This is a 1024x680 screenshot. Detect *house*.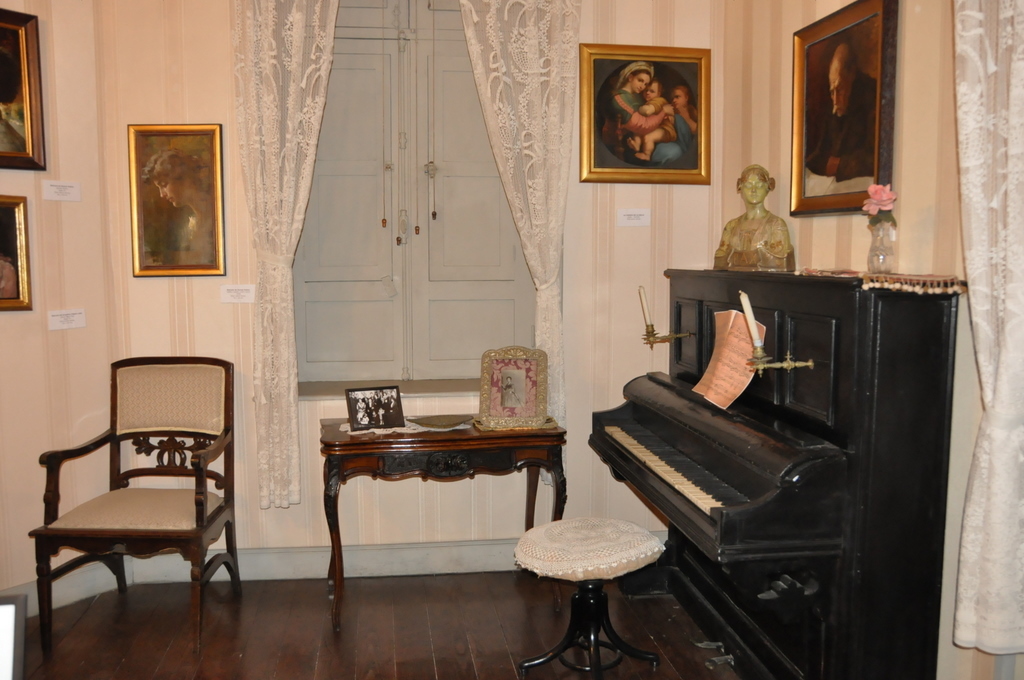
(left=0, top=0, right=1023, bottom=679).
